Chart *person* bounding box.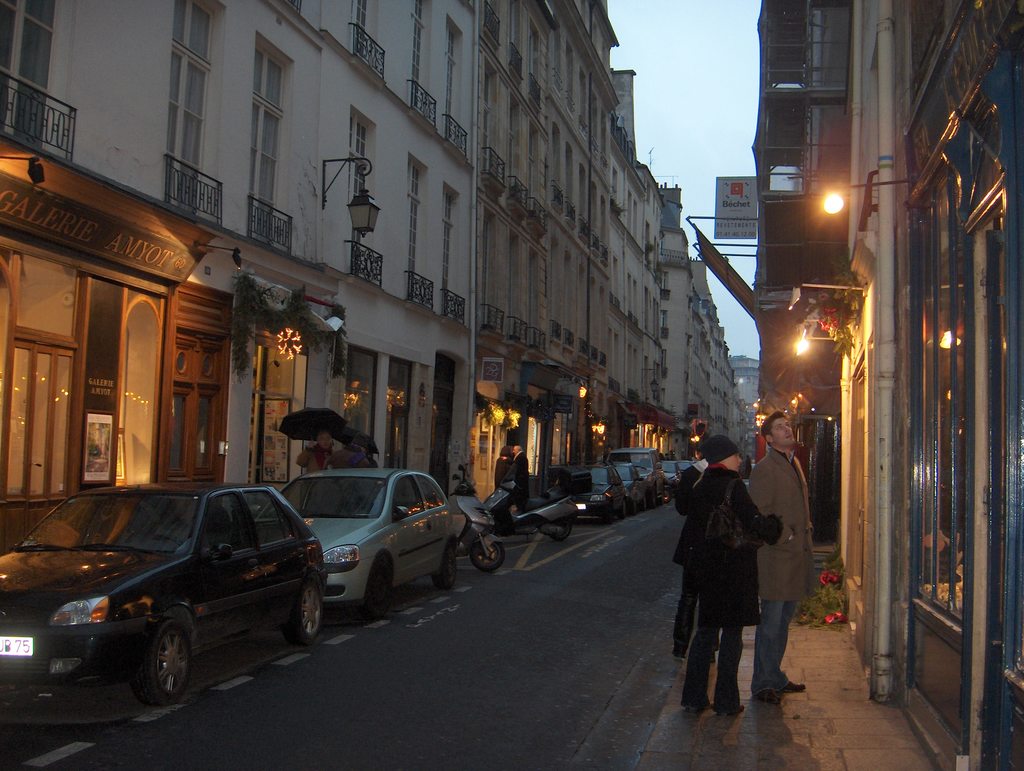
Charted: l=666, t=448, r=717, b=670.
